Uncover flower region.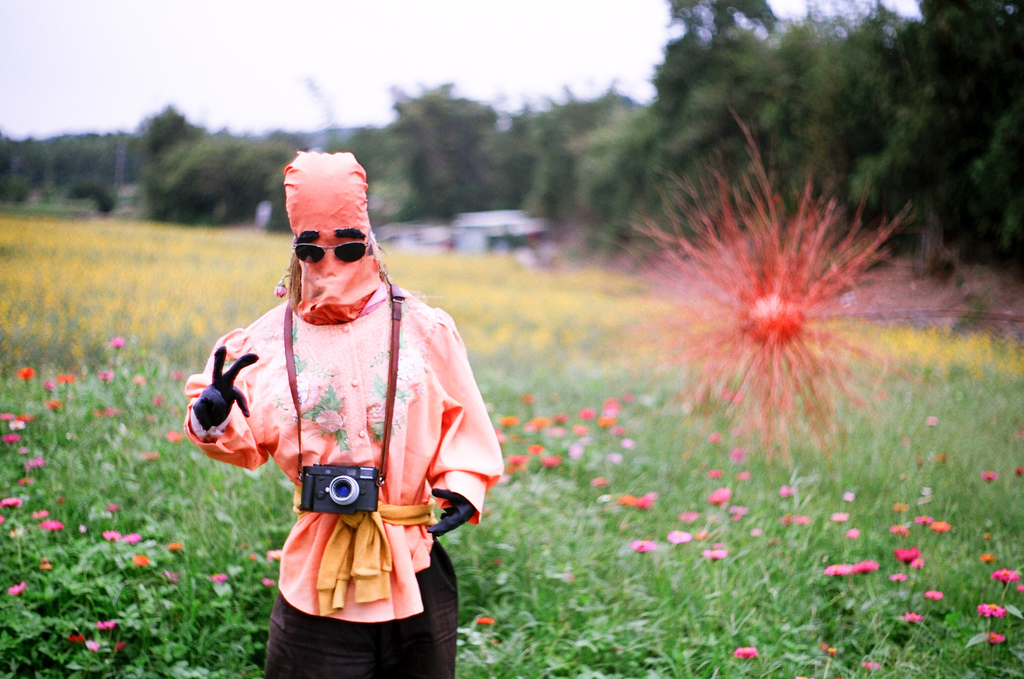
Uncovered: 0,496,21,511.
